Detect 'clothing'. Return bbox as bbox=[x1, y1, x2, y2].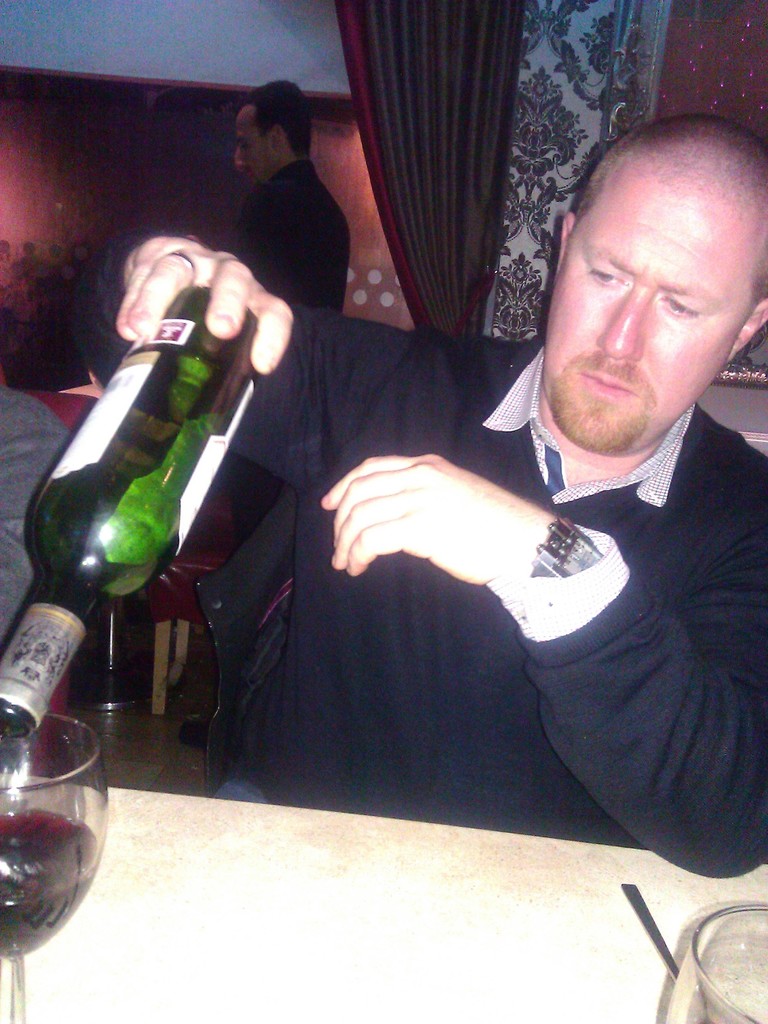
bbox=[81, 295, 767, 883].
